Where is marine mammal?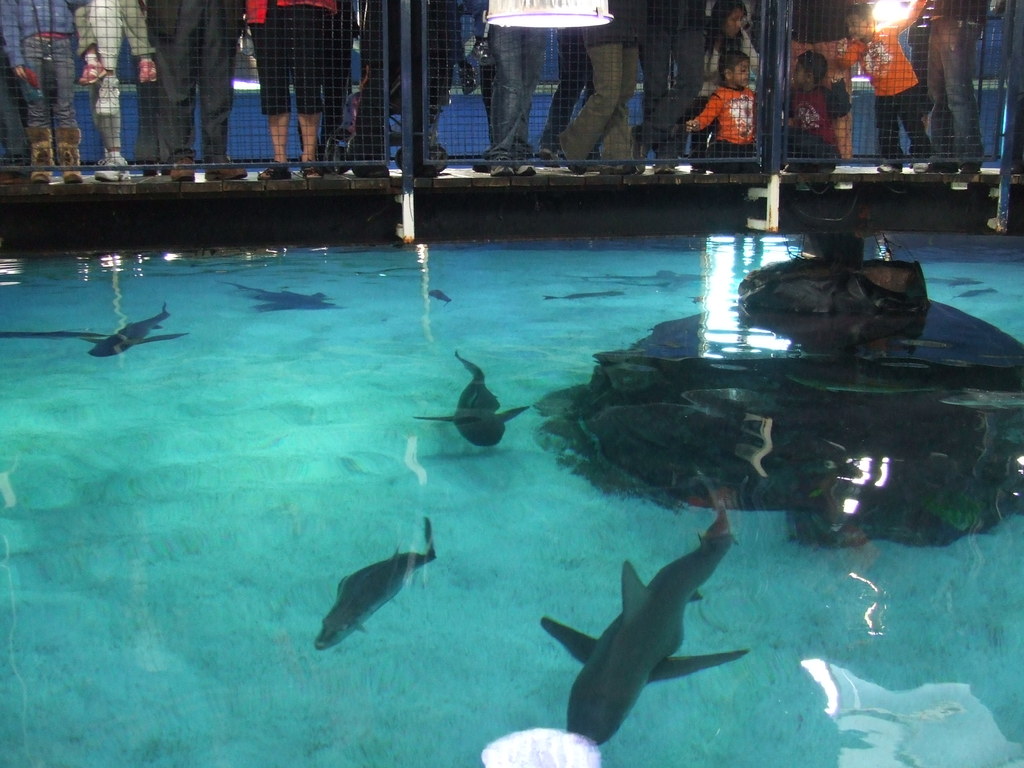
detection(222, 281, 340, 310).
